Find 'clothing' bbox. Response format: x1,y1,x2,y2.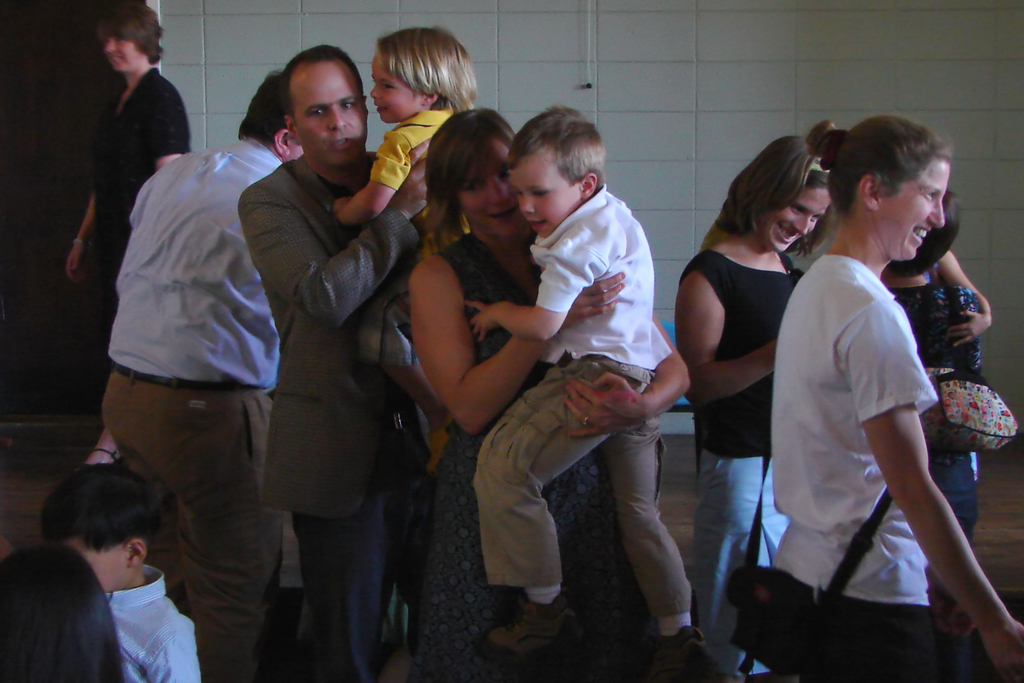
369,111,468,365.
